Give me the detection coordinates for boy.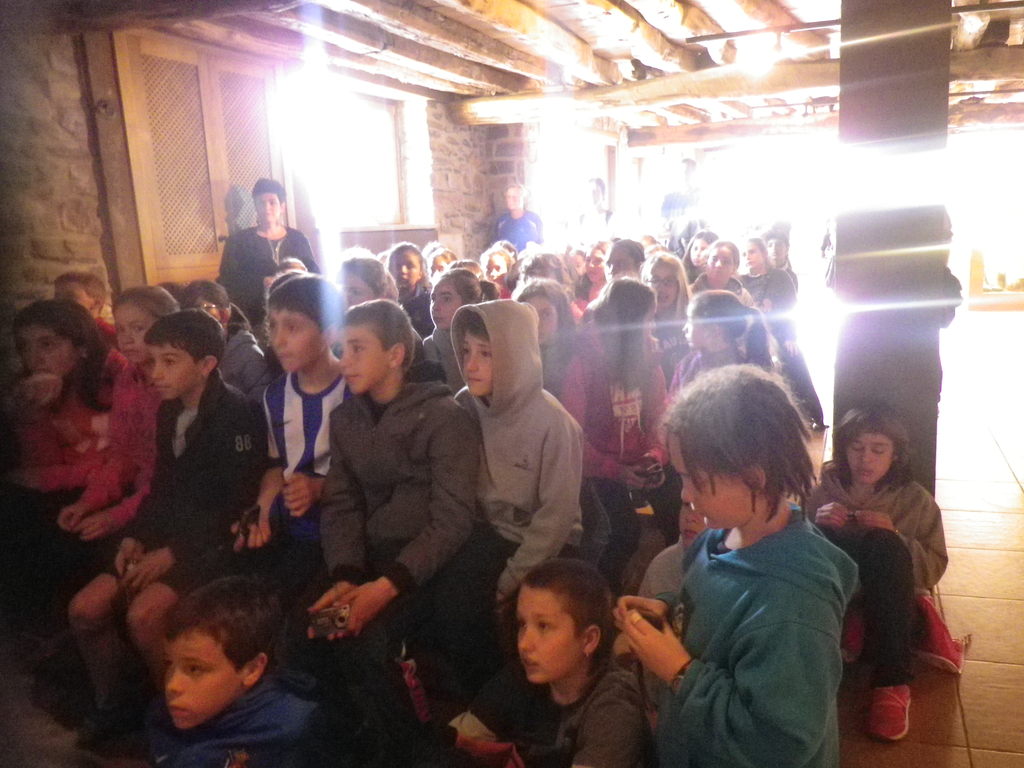
bbox(450, 301, 585, 658).
